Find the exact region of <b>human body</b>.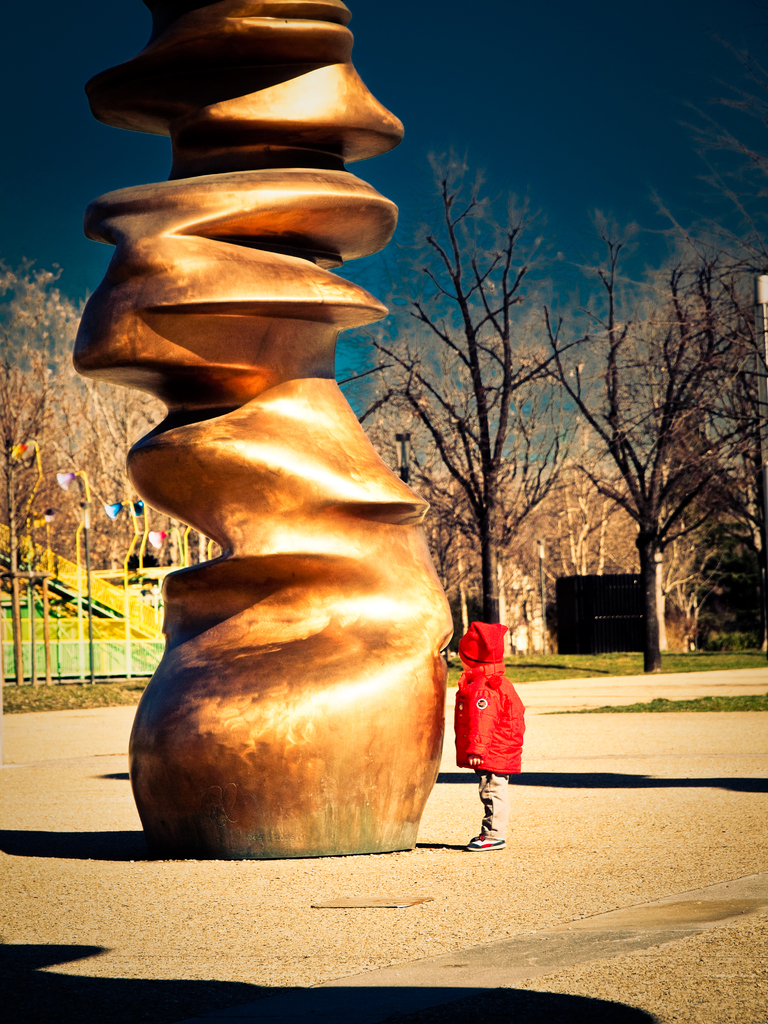
Exact region: <region>454, 621, 529, 851</region>.
